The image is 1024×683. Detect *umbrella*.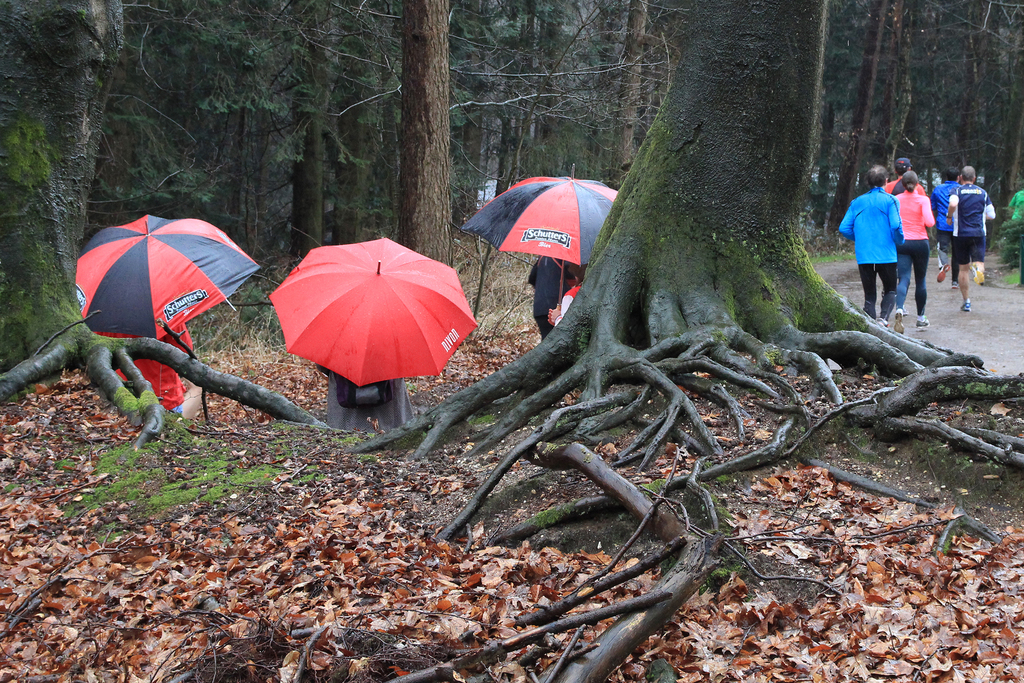
Detection: 263,238,480,382.
